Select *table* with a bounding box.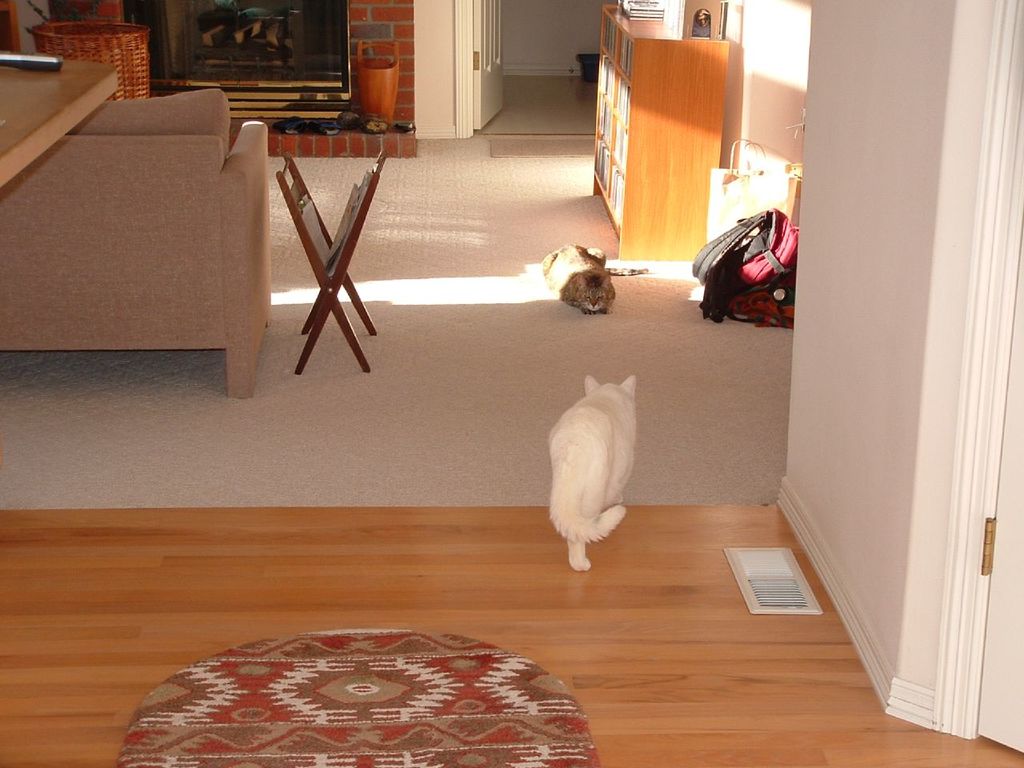
rect(0, 46, 123, 195).
